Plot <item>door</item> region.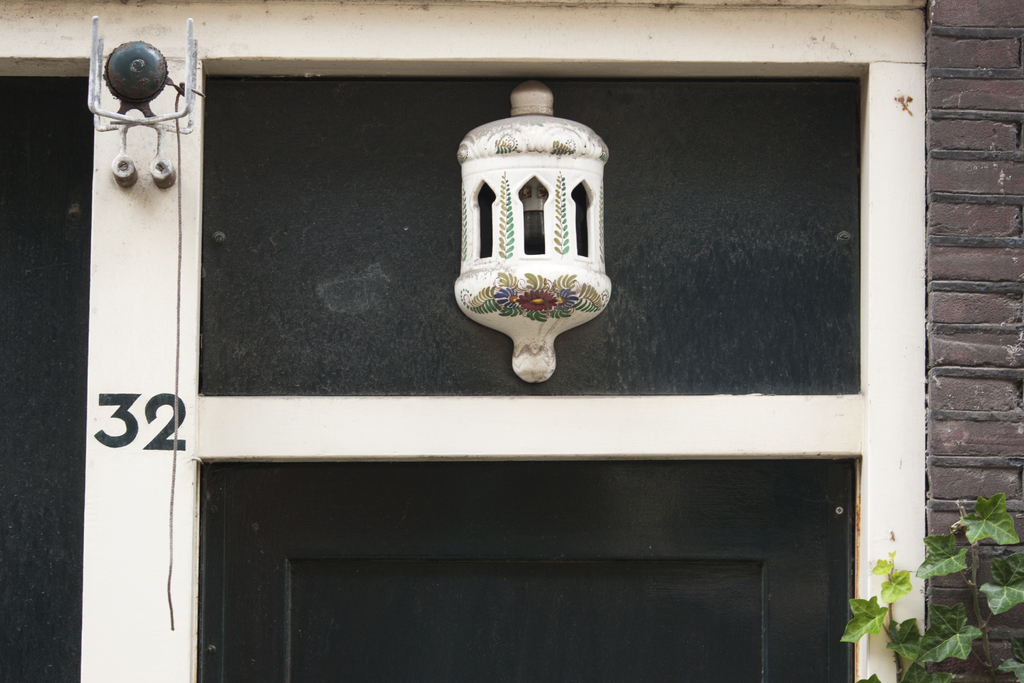
Plotted at locate(196, 459, 855, 682).
